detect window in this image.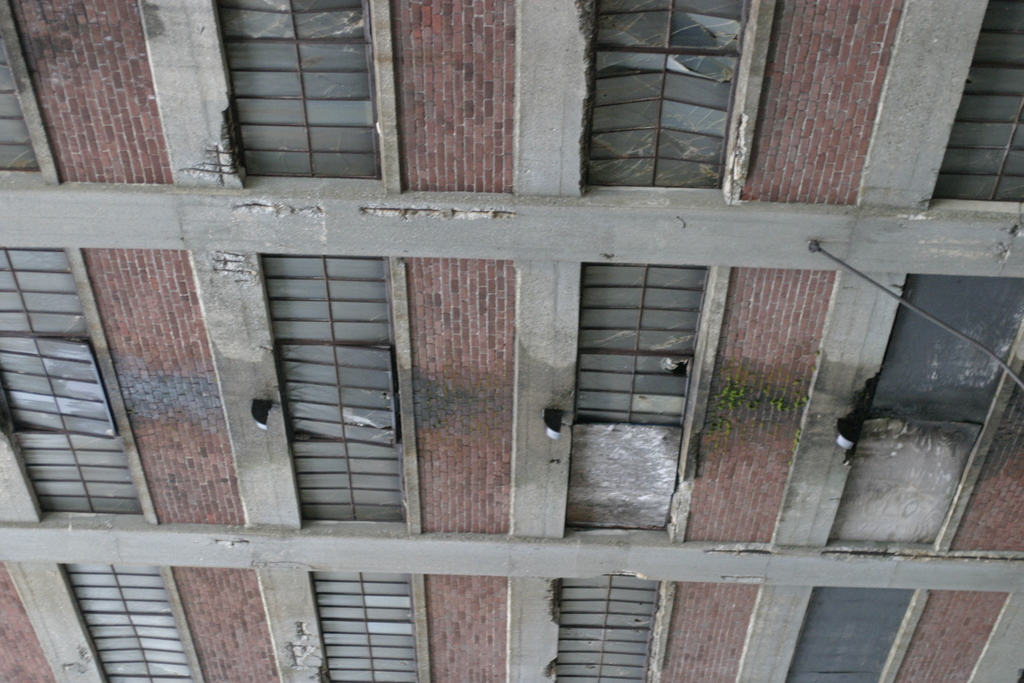
Detection: (x1=810, y1=267, x2=1023, y2=555).
